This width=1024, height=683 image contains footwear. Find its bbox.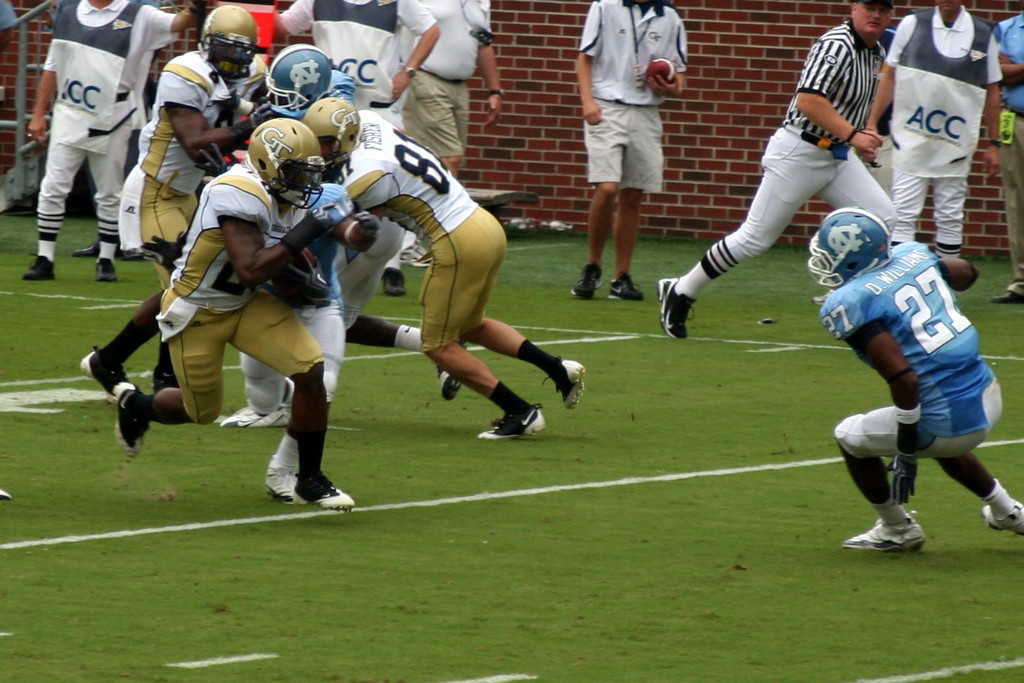
crop(843, 514, 919, 545).
